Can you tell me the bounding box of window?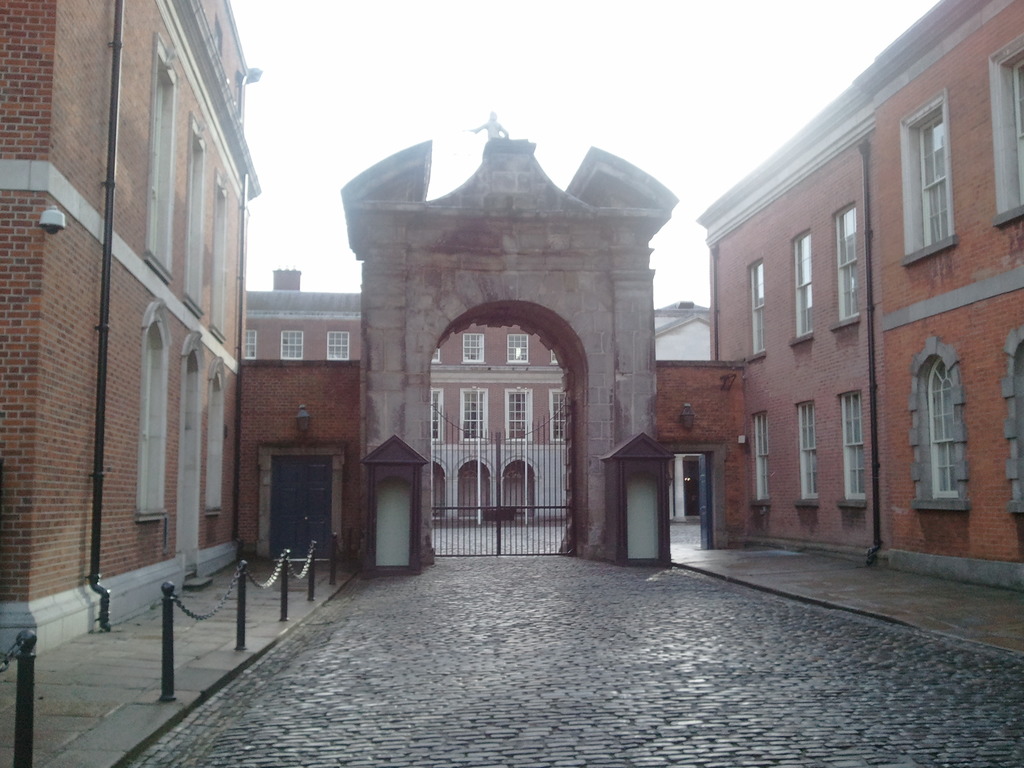
{"left": 755, "top": 413, "right": 767, "bottom": 503}.
